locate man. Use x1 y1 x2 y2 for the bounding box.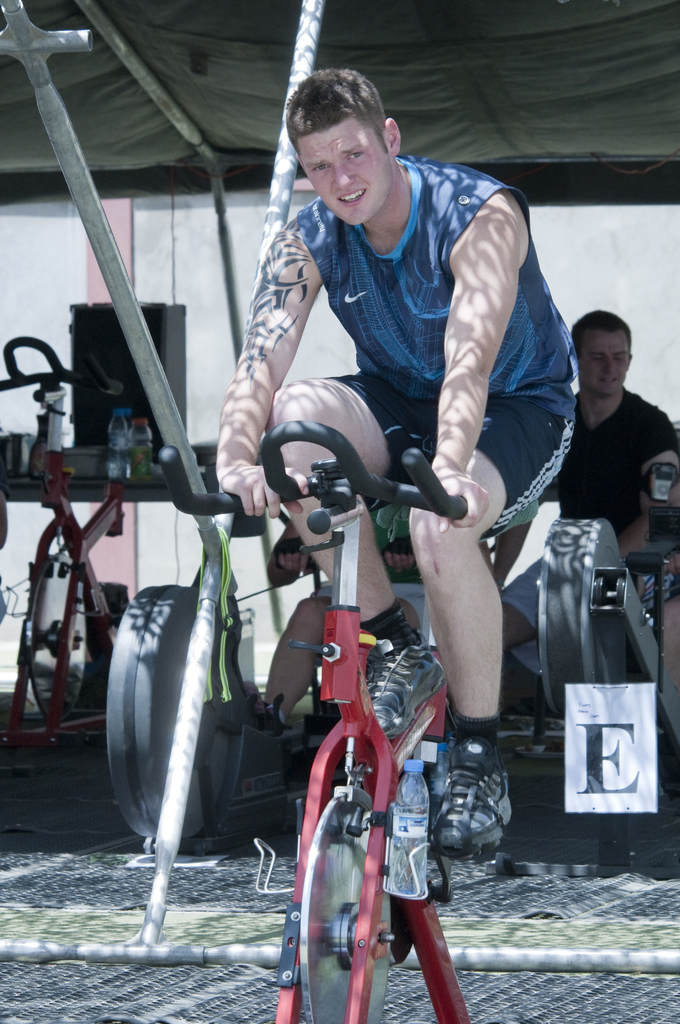
494 307 679 645.
